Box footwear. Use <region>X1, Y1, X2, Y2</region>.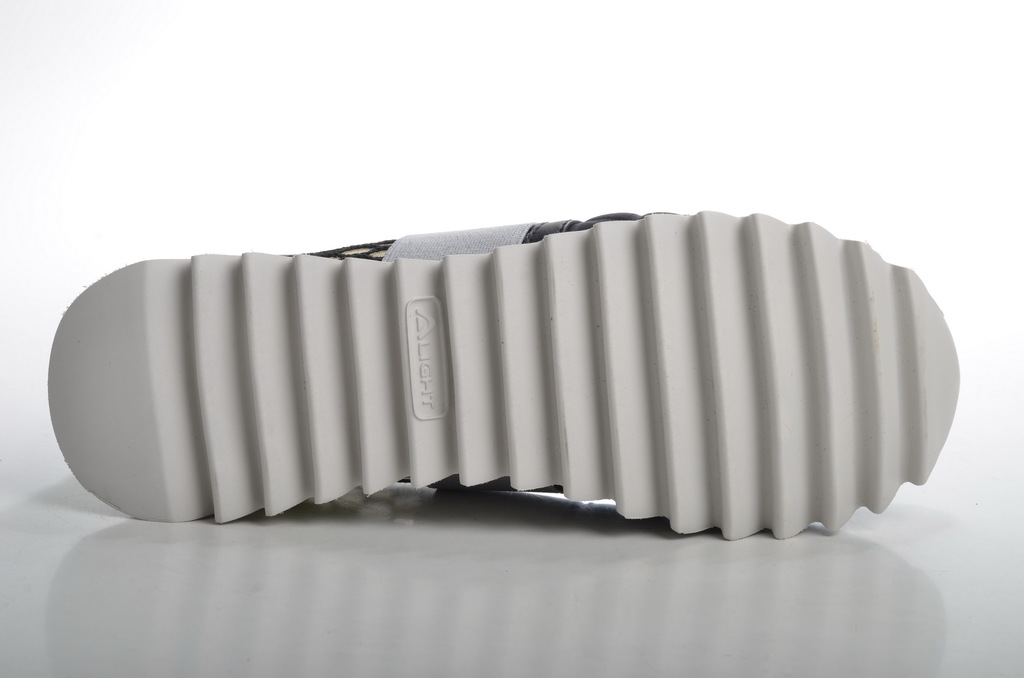
<region>97, 230, 940, 559</region>.
